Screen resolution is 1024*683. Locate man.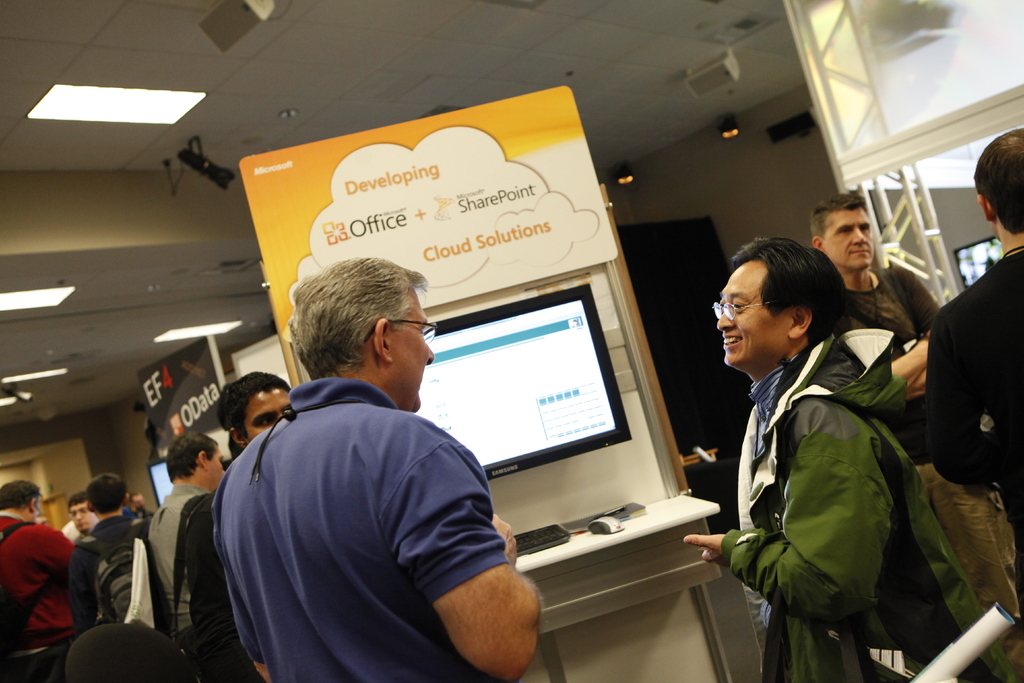
l=64, t=471, r=152, b=646.
